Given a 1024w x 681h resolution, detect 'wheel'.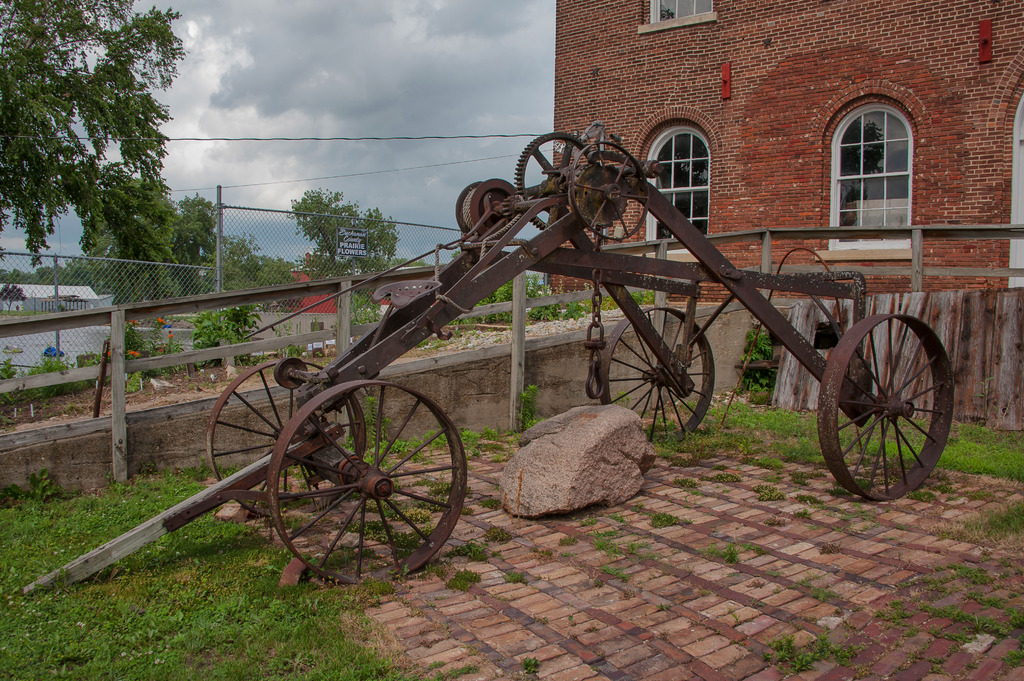
bbox(832, 305, 952, 495).
